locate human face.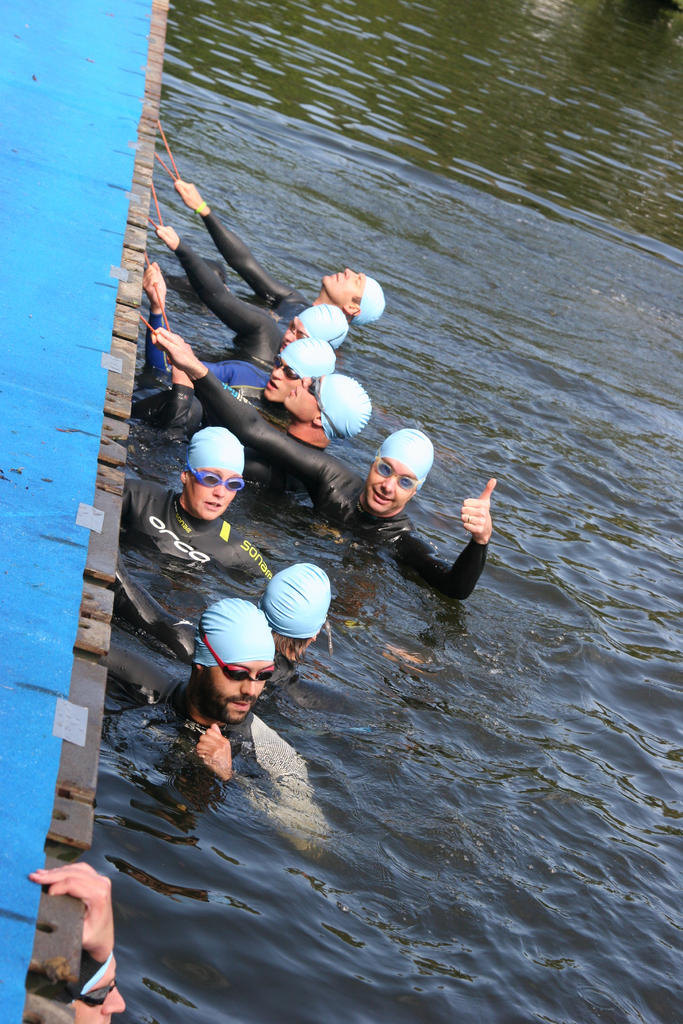
Bounding box: BBox(283, 374, 316, 402).
